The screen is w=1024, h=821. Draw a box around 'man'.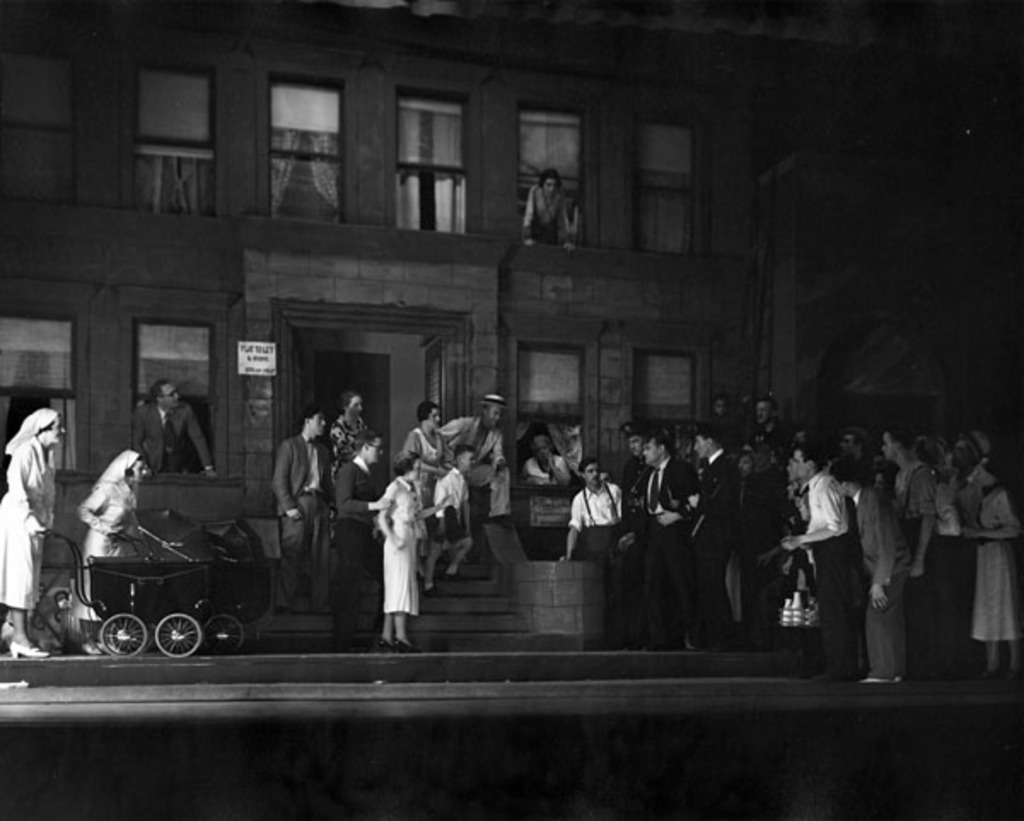
left=879, top=420, right=957, bottom=671.
